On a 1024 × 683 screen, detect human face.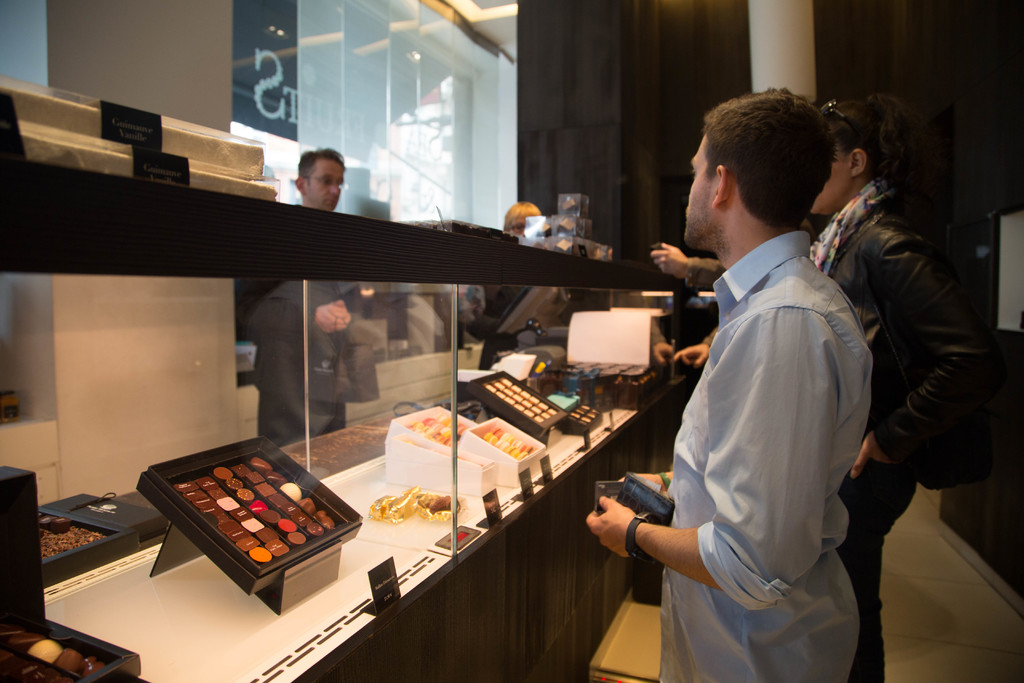
bbox(513, 216, 528, 238).
